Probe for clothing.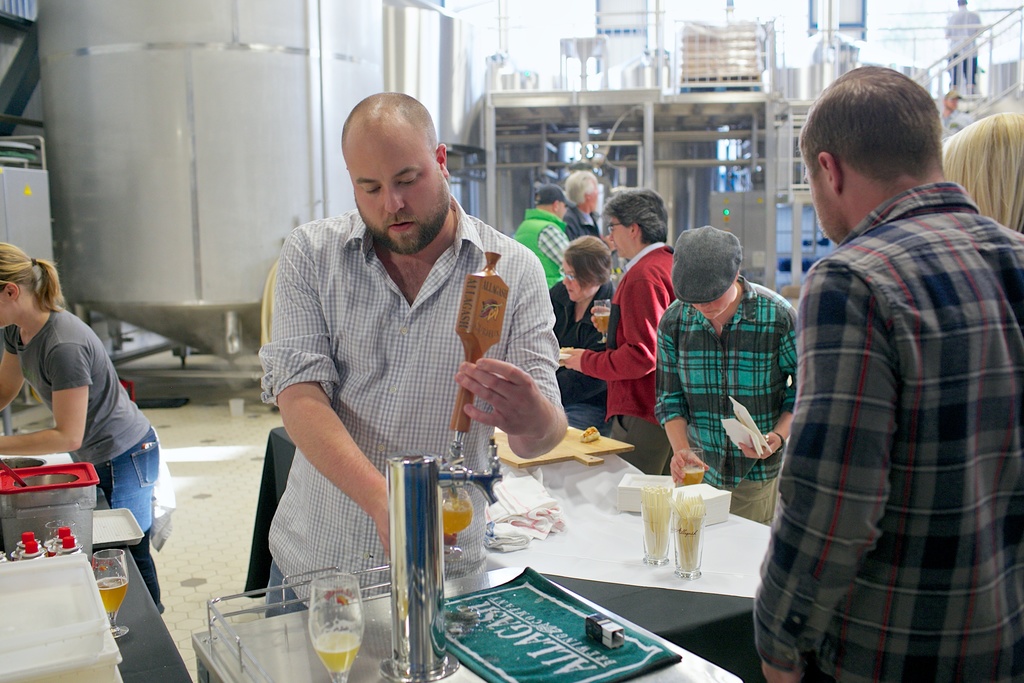
Probe result: region(567, 239, 693, 485).
